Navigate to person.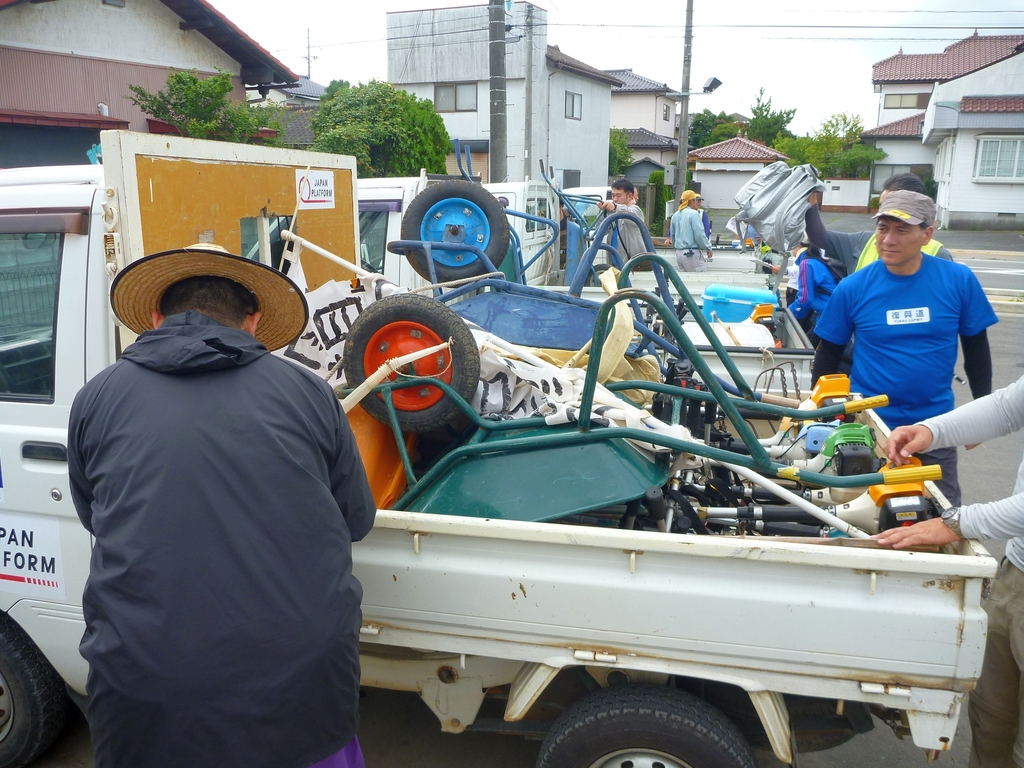
Navigation target: (868, 372, 1023, 767).
